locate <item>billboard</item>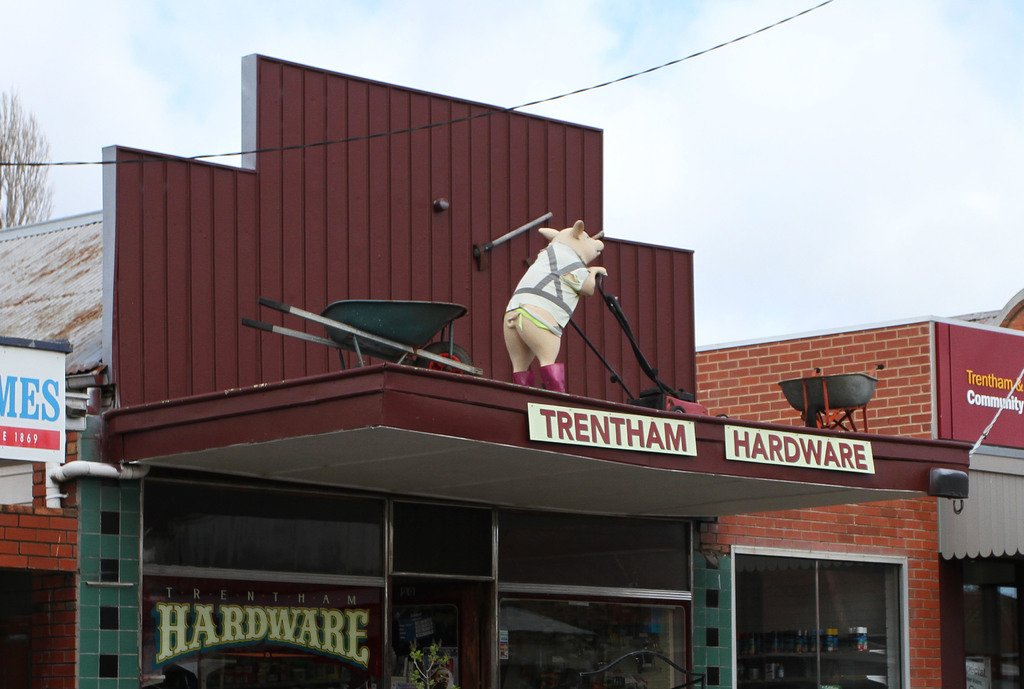
<region>726, 427, 870, 472</region>
